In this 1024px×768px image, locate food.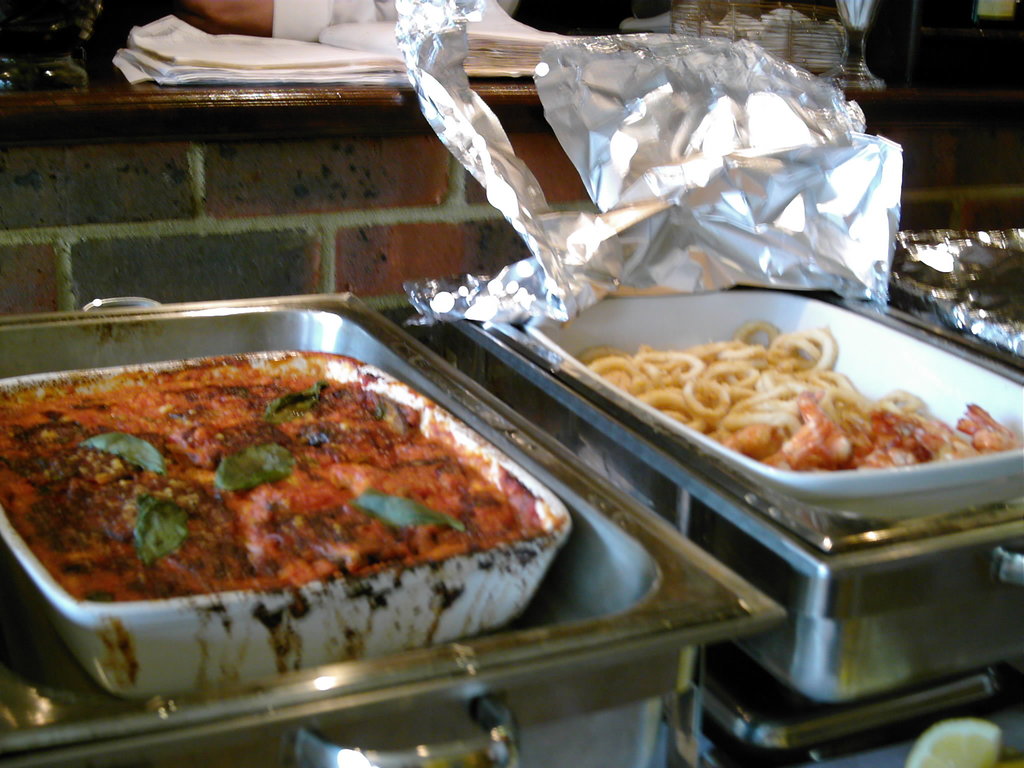
Bounding box: (0, 346, 558, 605).
